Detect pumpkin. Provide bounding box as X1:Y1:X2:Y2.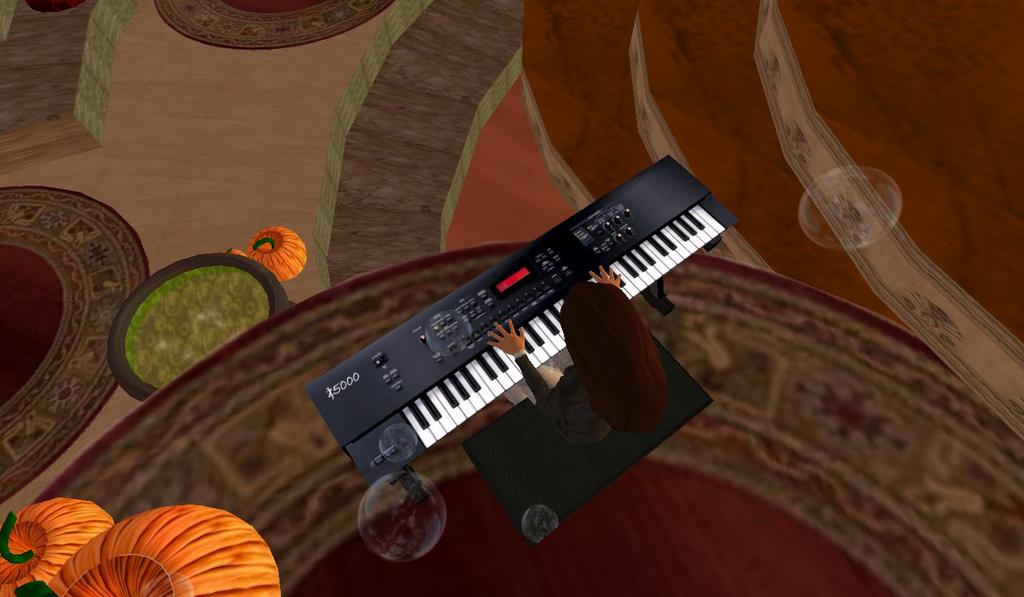
0:492:111:596.
